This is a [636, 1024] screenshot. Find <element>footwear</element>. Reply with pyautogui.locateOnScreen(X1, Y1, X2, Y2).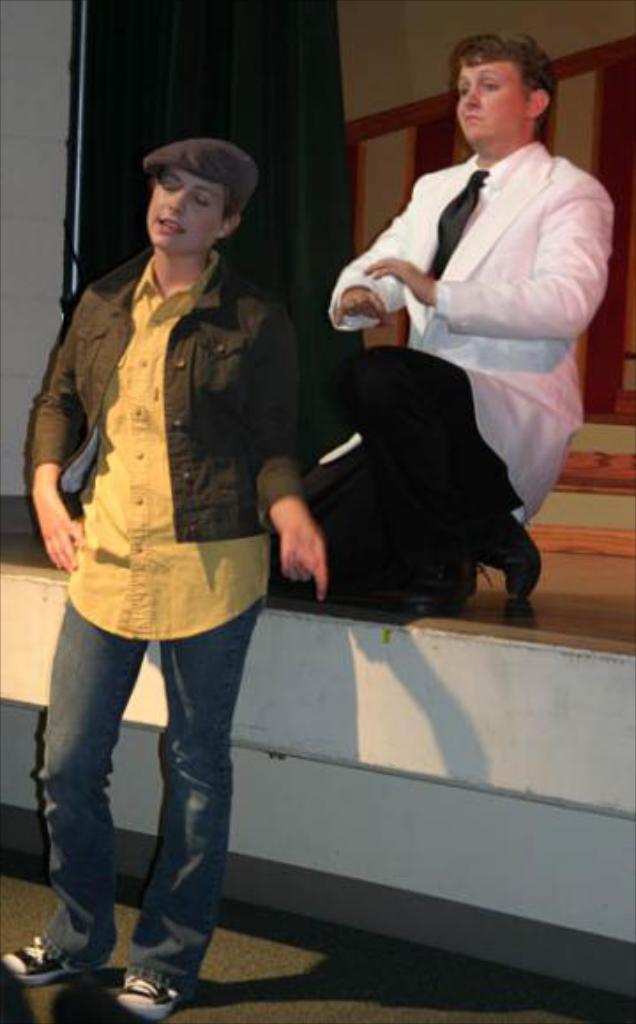
pyautogui.locateOnScreen(11, 929, 67, 985).
